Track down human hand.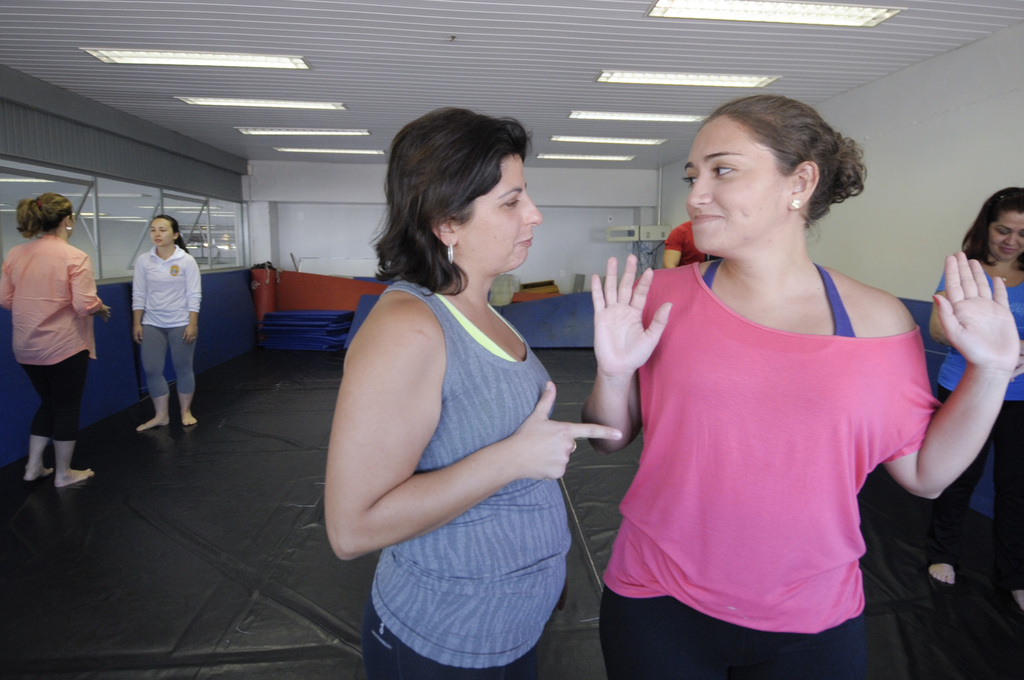
Tracked to <region>132, 324, 144, 346</region>.
